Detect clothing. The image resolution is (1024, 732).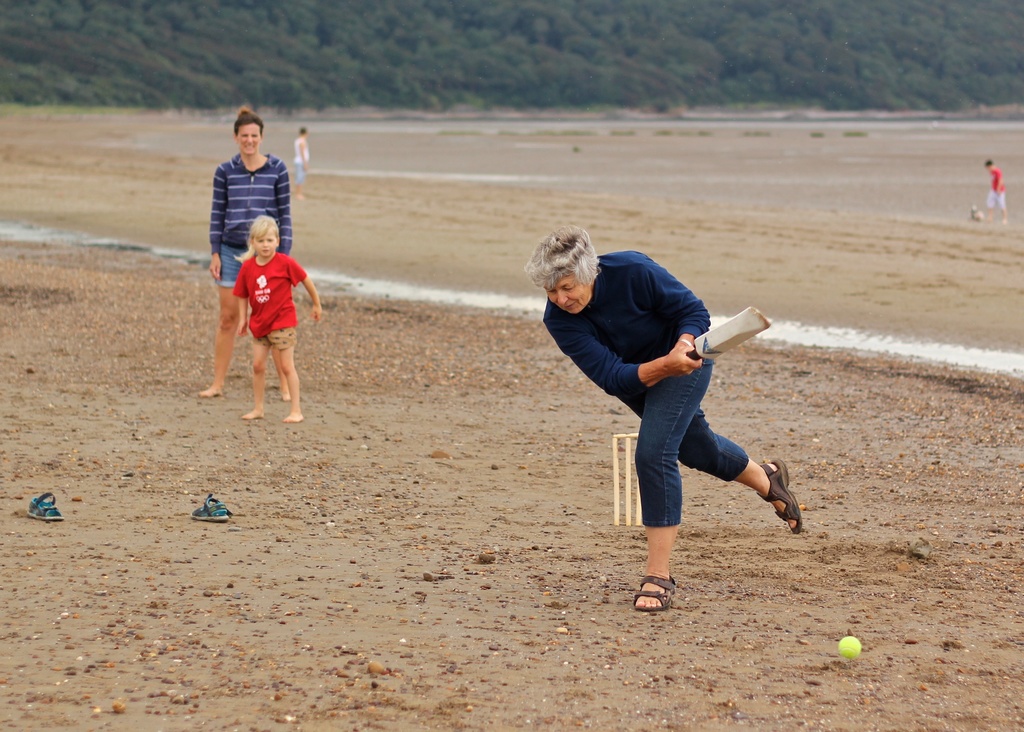
bbox=(989, 167, 1007, 215).
